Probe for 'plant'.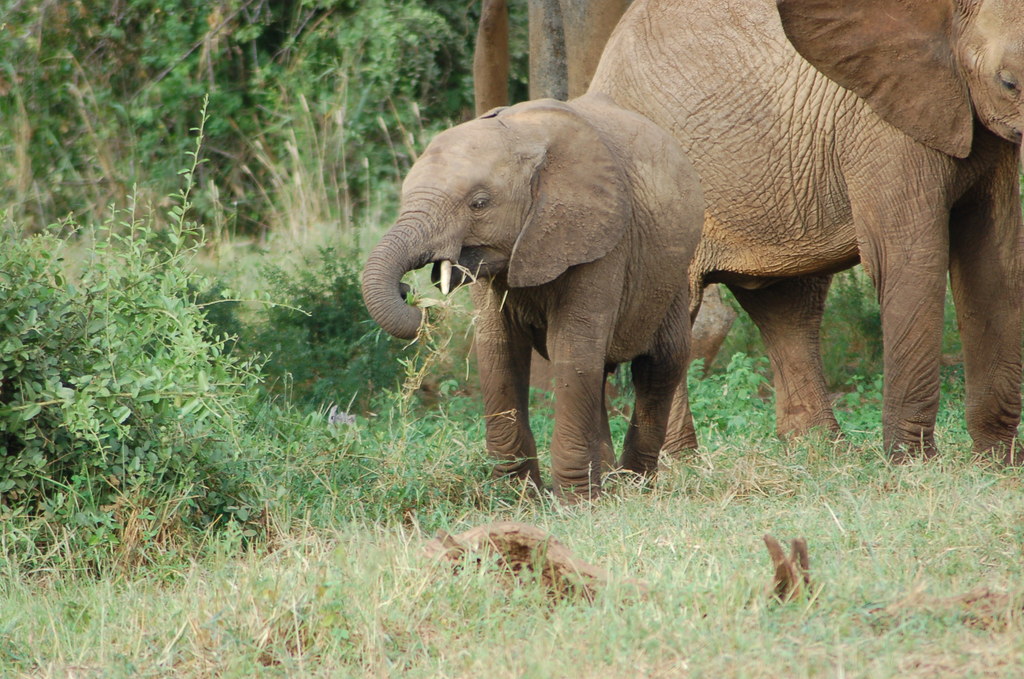
Probe result: (x1=145, y1=213, x2=488, y2=536).
